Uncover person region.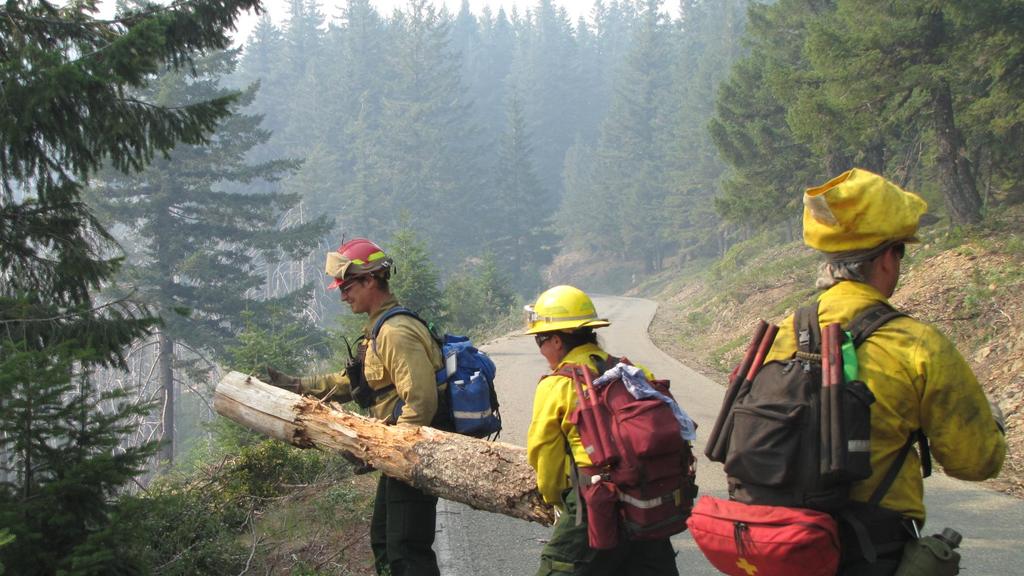
Uncovered: (left=253, top=236, right=444, bottom=575).
